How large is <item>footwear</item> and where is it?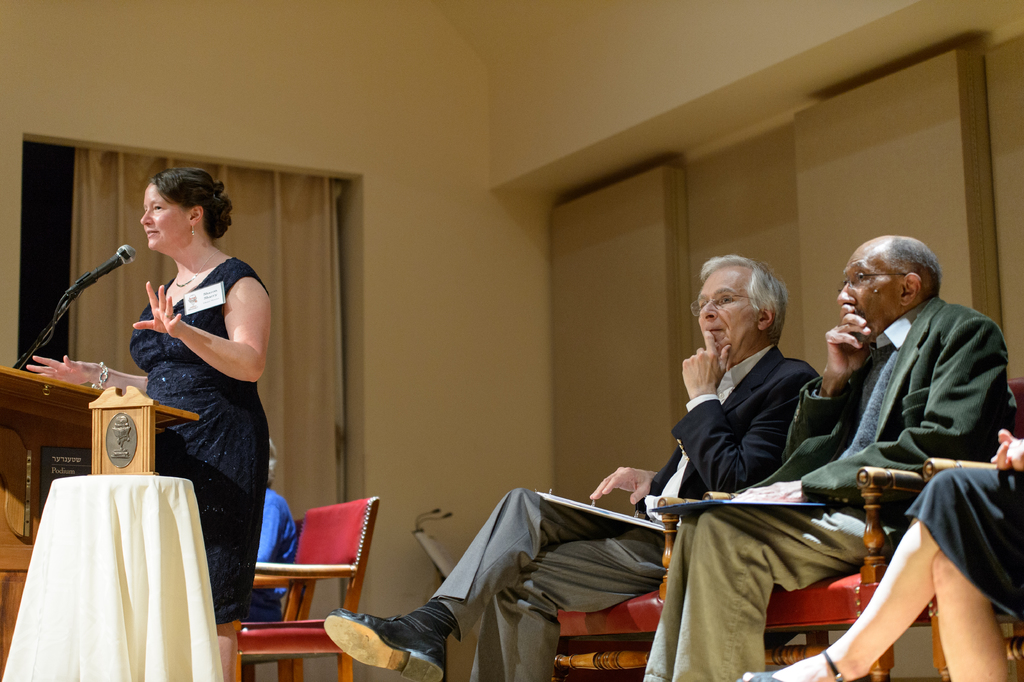
Bounding box: [736, 654, 845, 681].
